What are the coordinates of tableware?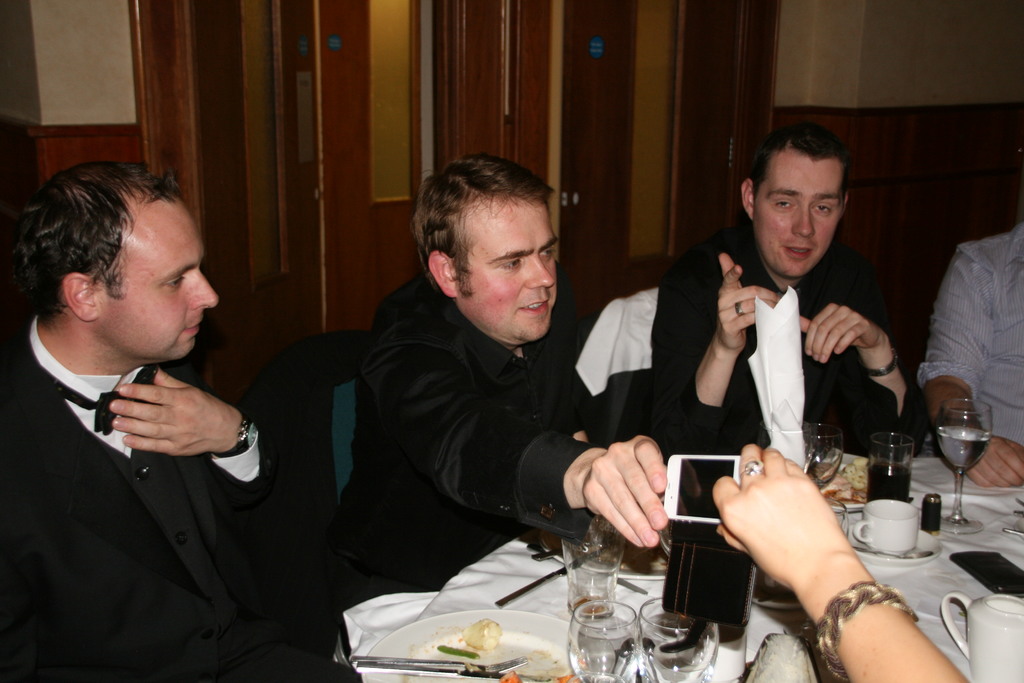
bbox(849, 530, 943, 567).
